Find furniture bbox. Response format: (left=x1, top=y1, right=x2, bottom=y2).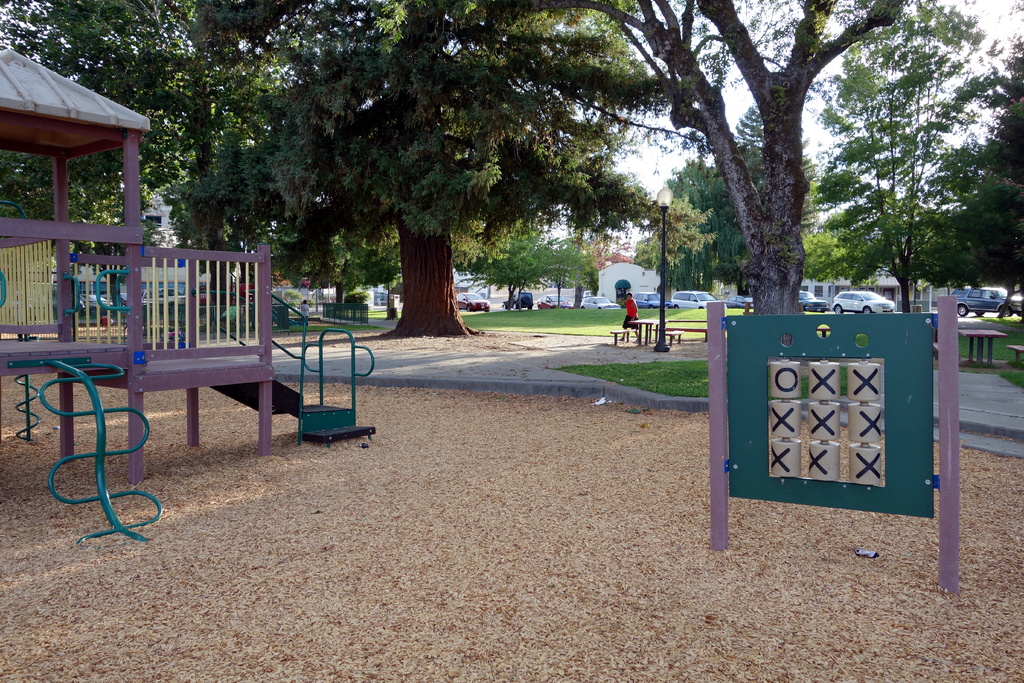
(left=662, top=330, right=684, bottom=349).
